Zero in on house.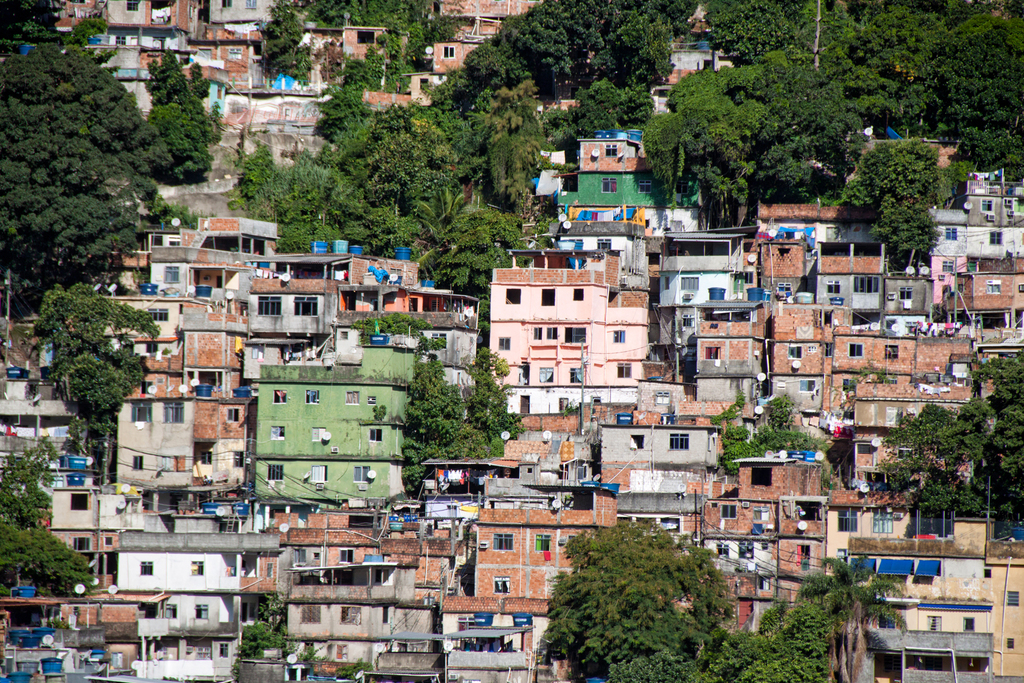
Zeroed in: bbox=(425, 454, 563, 512).
